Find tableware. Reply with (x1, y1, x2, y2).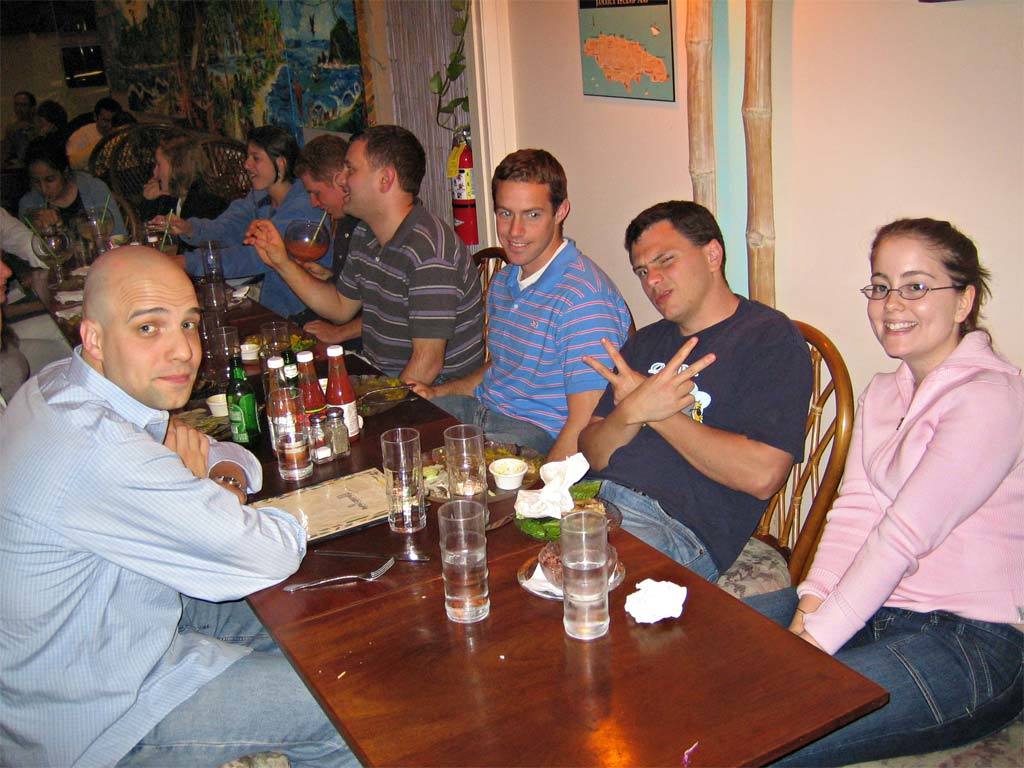
(440, 420, 487, 497).
